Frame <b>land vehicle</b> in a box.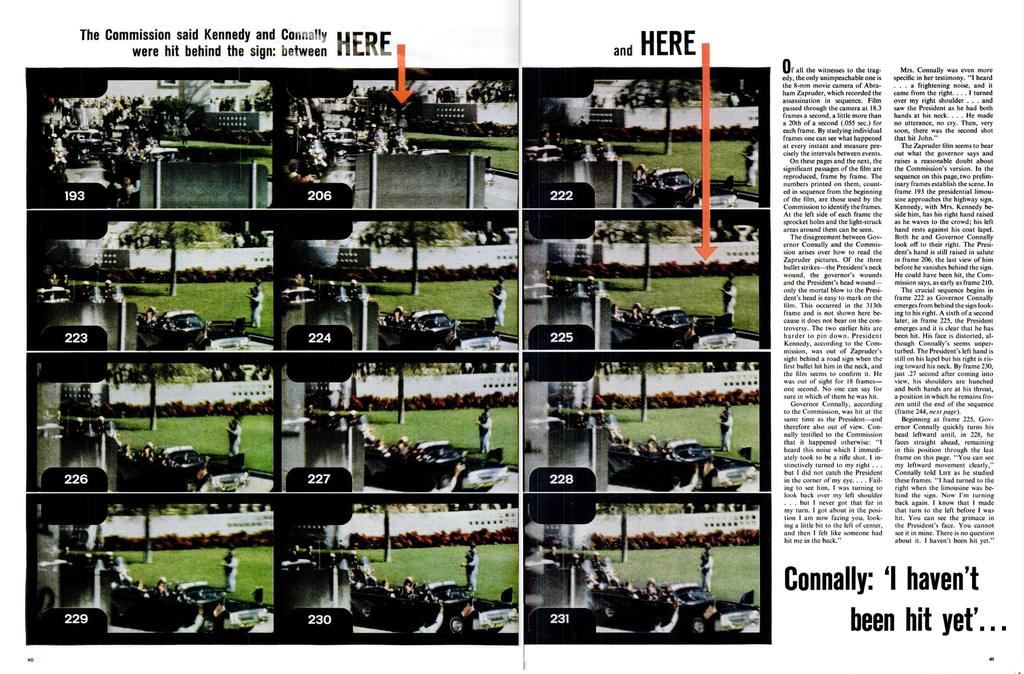
(525,140,568,163).
